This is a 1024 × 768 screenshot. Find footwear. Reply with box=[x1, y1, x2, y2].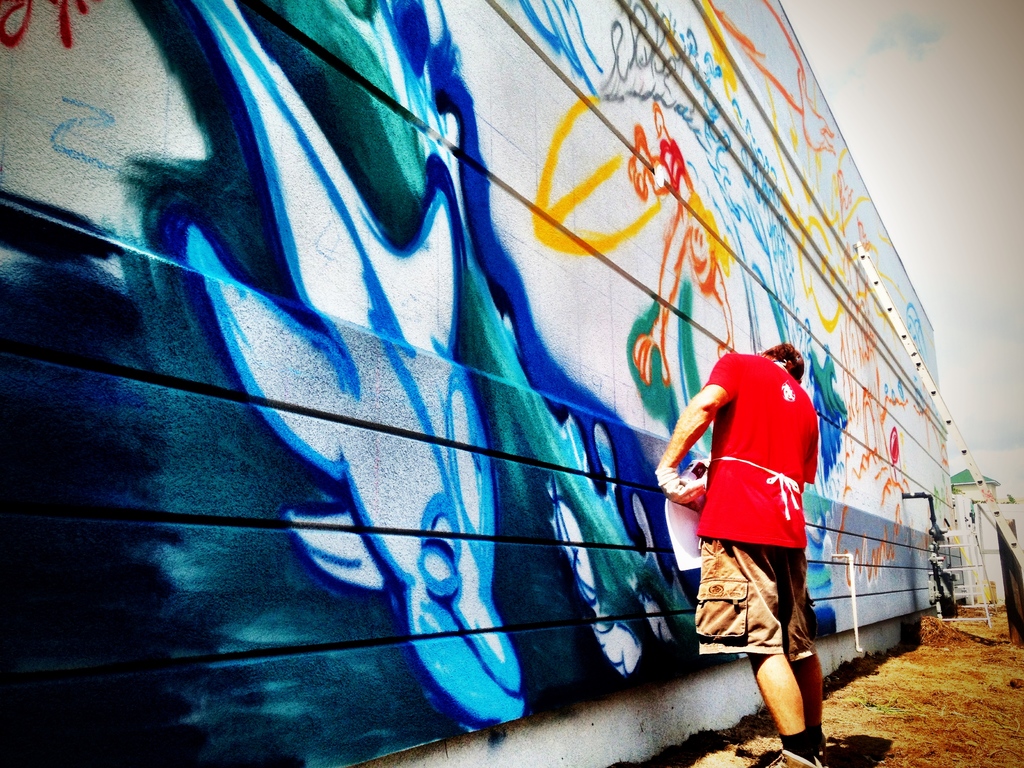
box=[765, 747, 828, 767].
